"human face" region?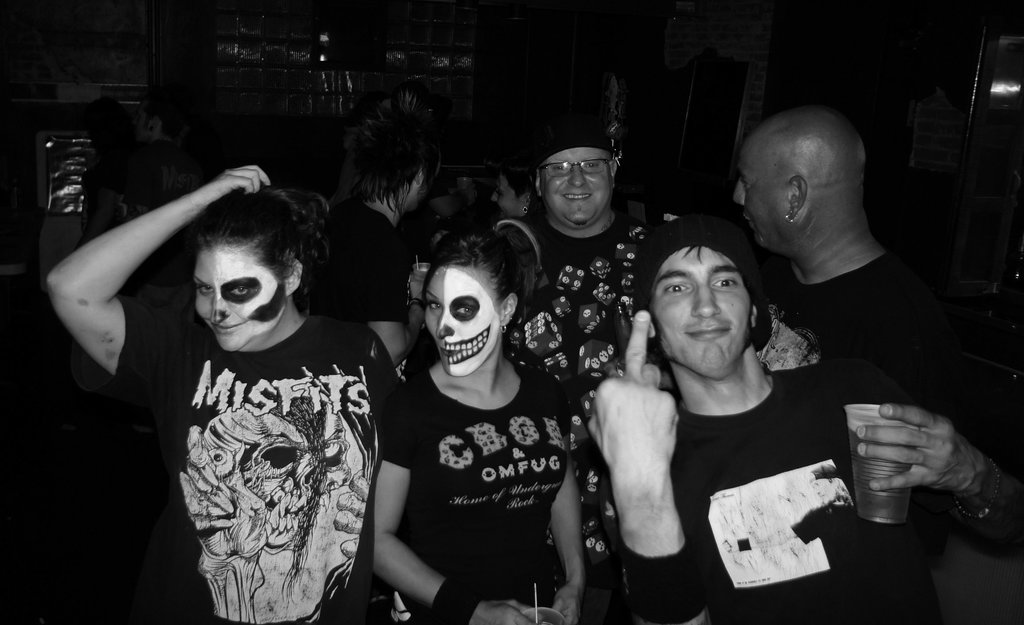
detection(541, 152, 609, 231)
